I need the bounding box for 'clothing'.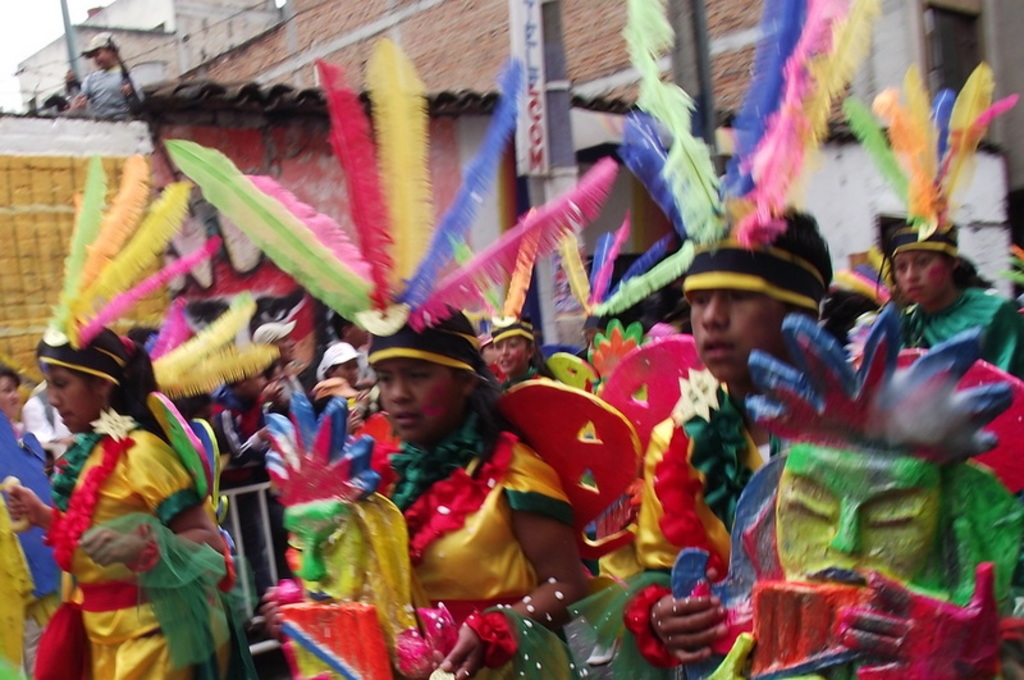
Here it is: crop(0, 419, 60, 584).
